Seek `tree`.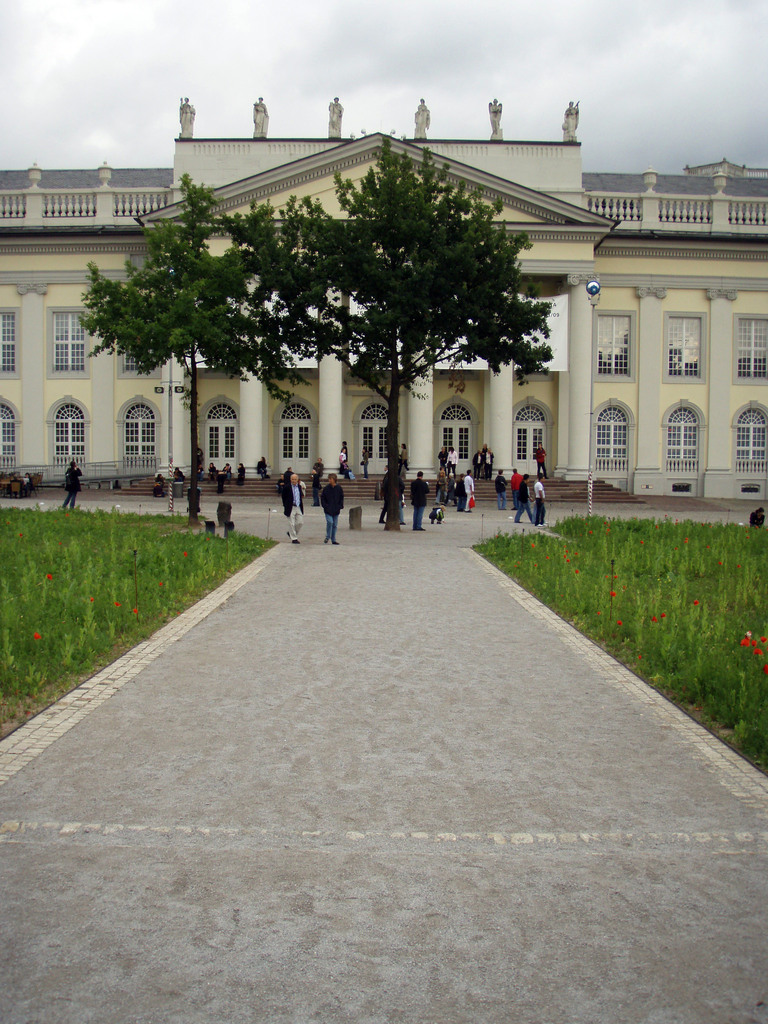
bbox(53, 115, 655, 501).
